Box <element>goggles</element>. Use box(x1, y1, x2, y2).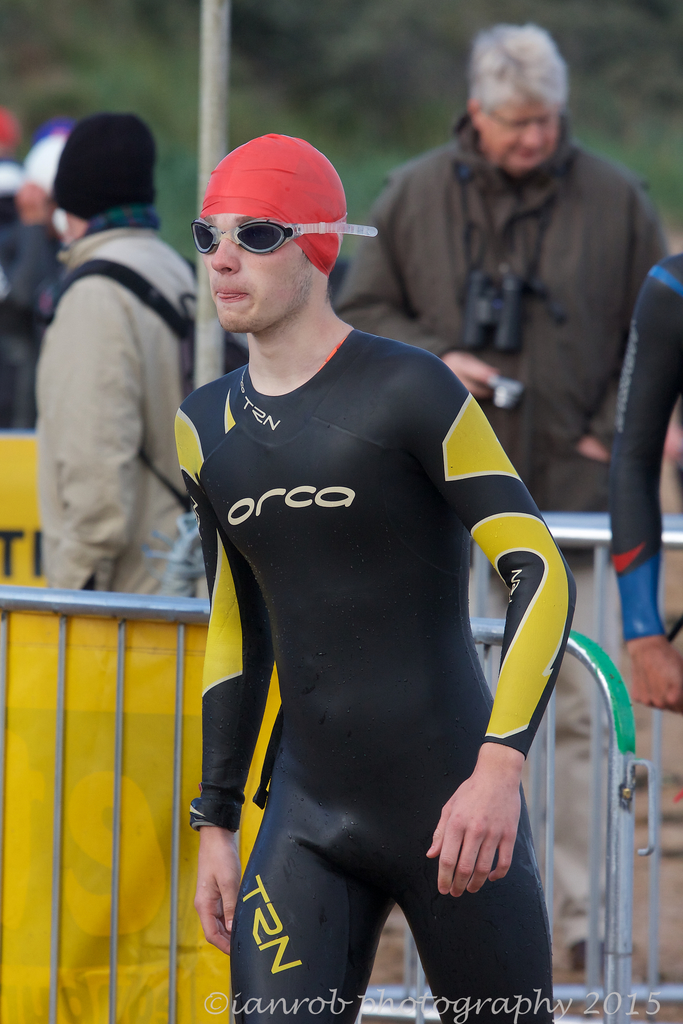
box(192, 209, 386, 260).
